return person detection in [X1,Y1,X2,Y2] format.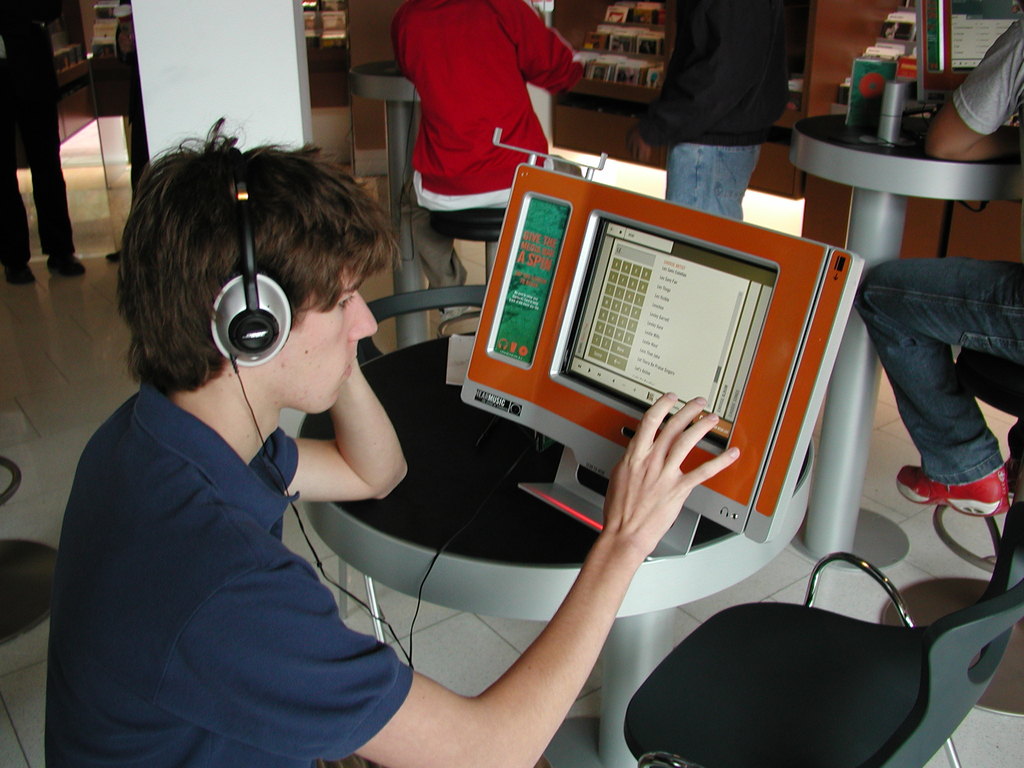
[0,0,86,288].
